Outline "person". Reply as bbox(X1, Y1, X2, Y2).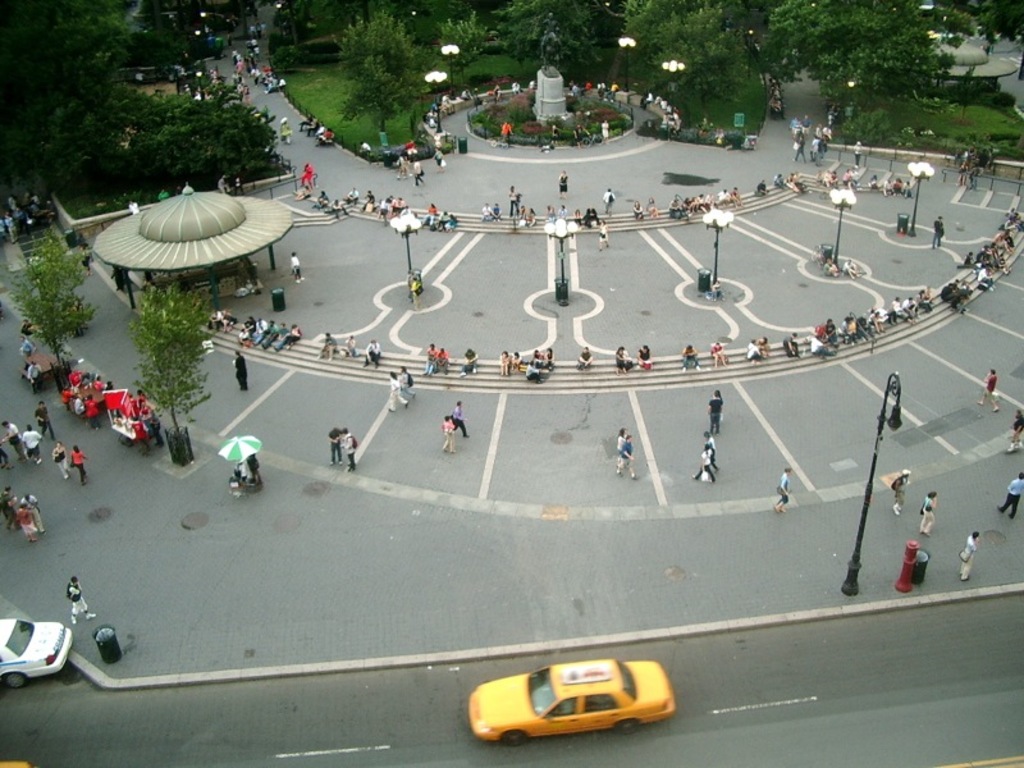
bbox(959, 530, 982, 582).
